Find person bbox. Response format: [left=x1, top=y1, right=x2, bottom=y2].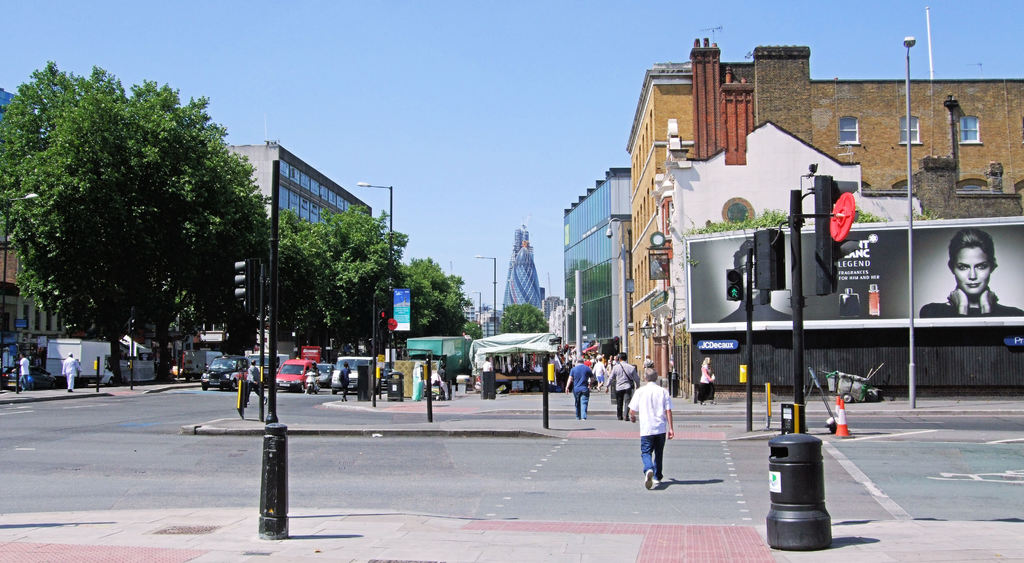
[left=247, top=358, right=268, bottom=405].
